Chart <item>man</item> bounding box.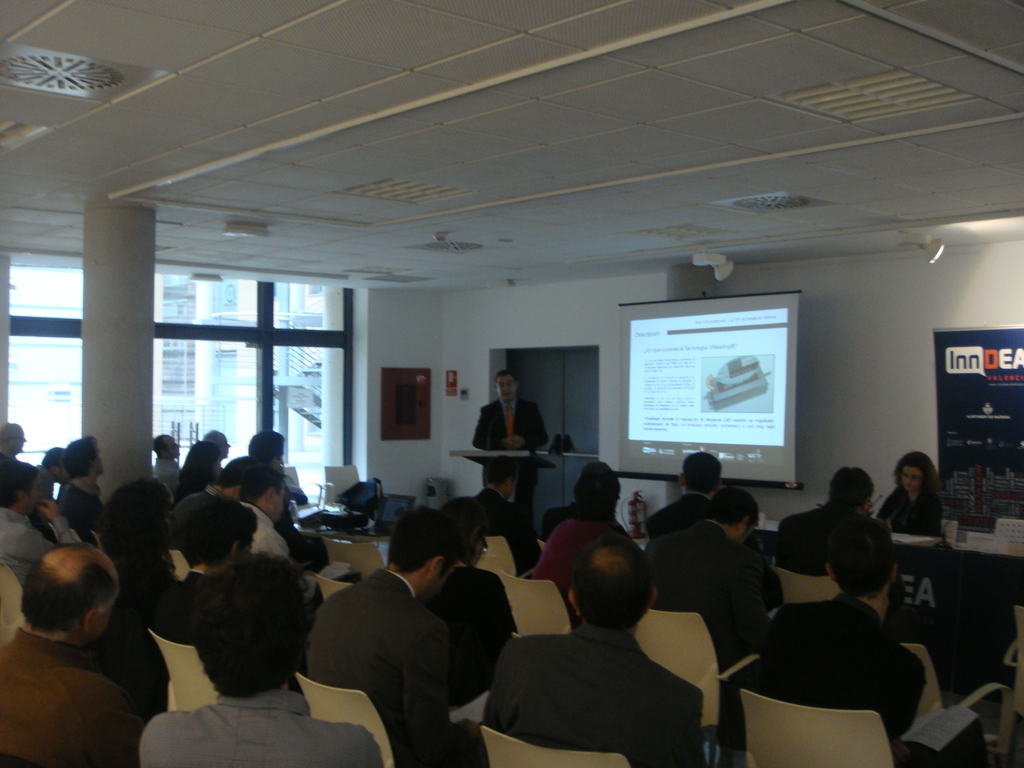
Charted: <region>148, 435, 185, 507</region>.
